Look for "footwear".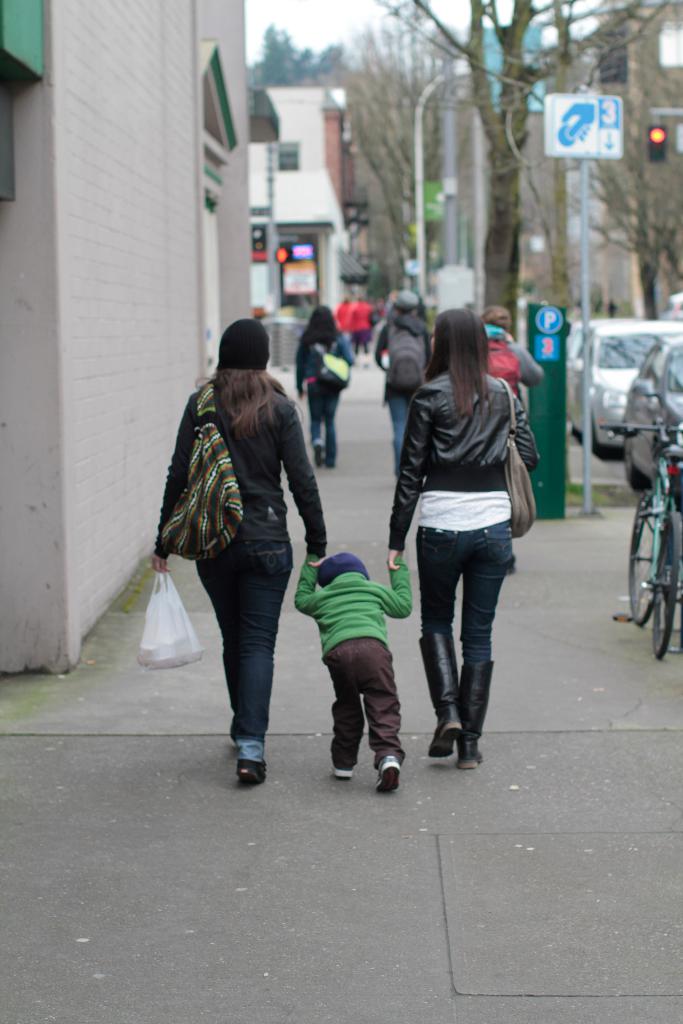
Found: {"left": 457, "top": 659, "right": 497, "bottom": 769}.
